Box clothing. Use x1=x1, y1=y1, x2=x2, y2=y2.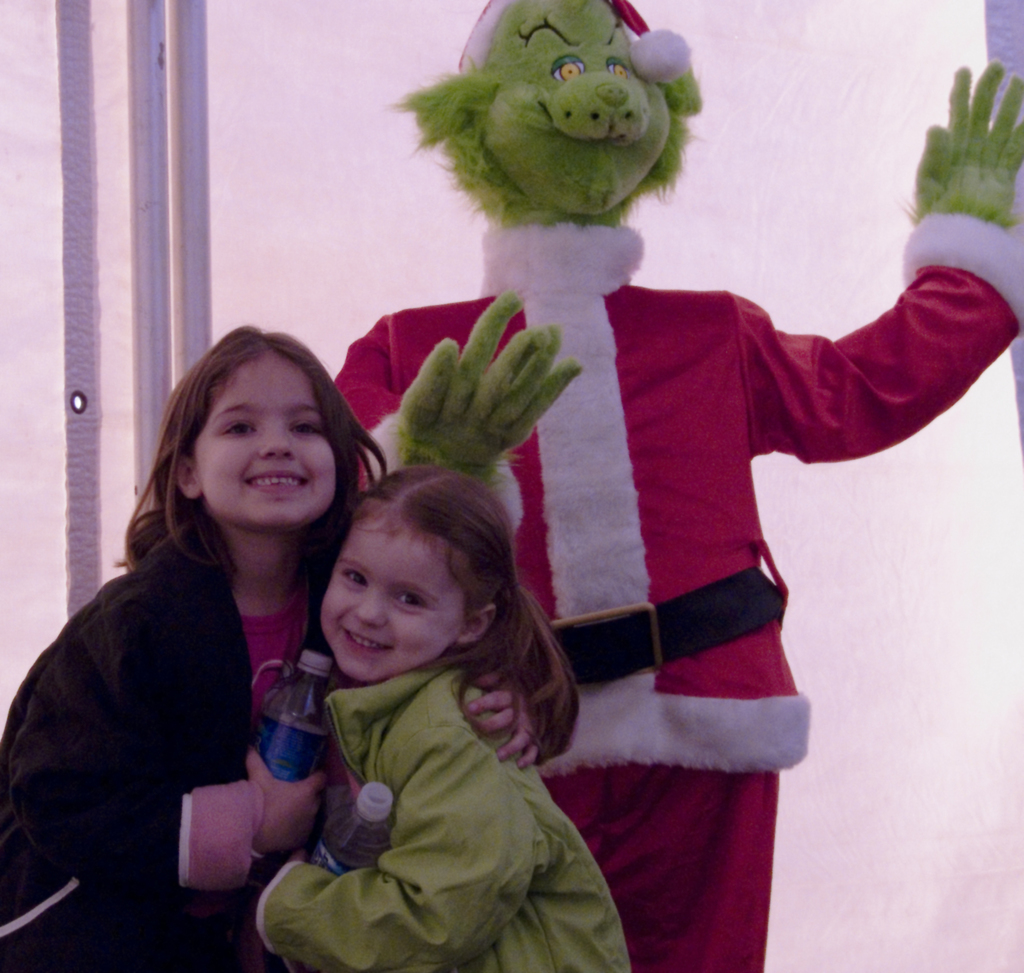
x1=0, y1=526, x2=331, y2=969.
